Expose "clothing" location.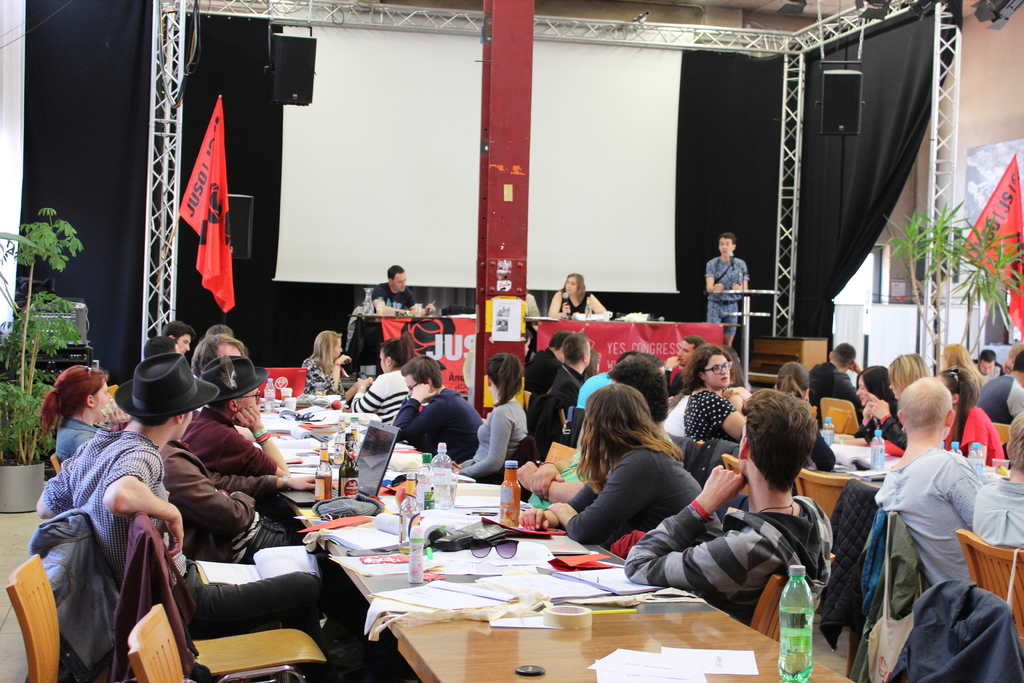
Exposed at [left=24, top=507, right=118, bottom=682].
